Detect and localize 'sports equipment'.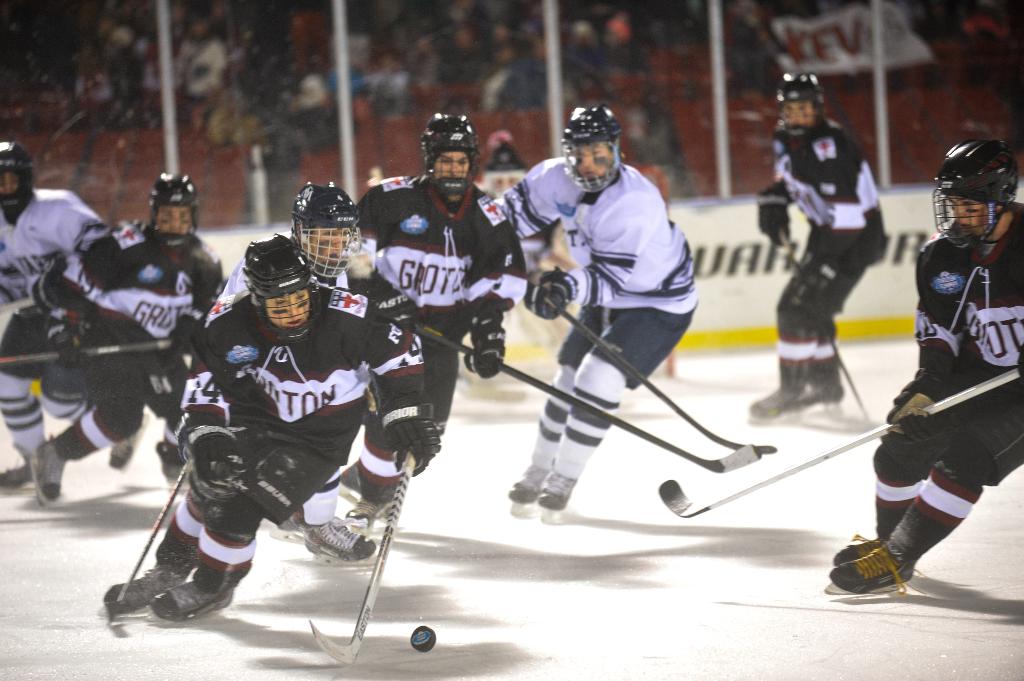
Localized at [x1=760, y1=180, x2=795, y2=249].
